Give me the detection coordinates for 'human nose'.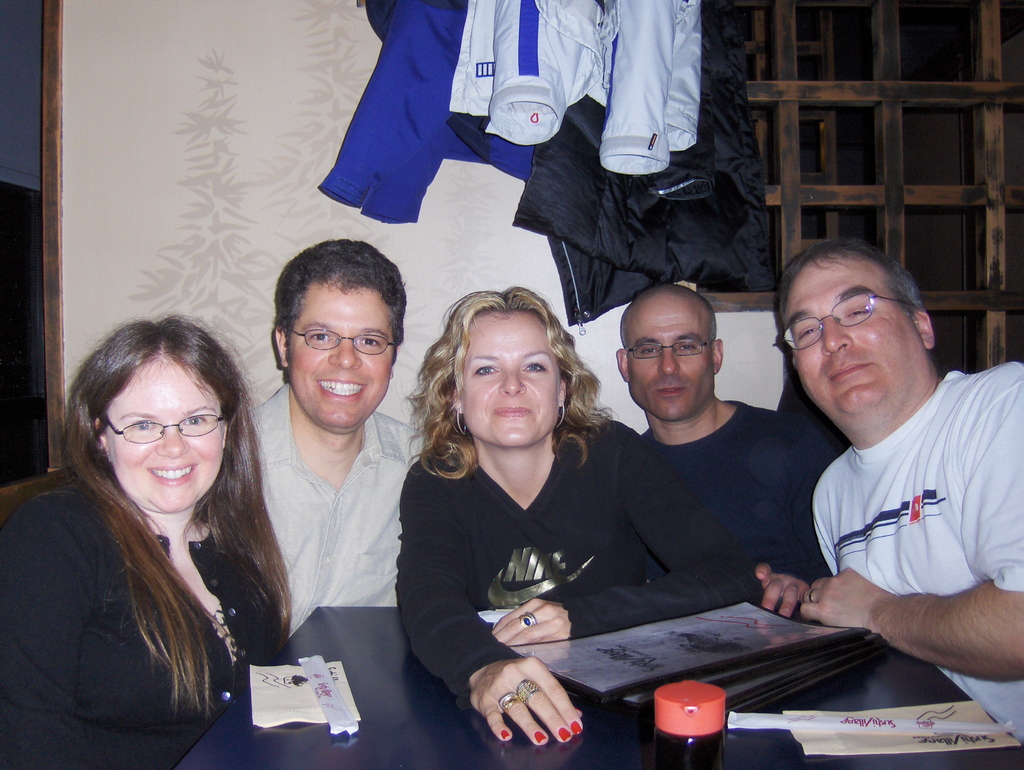
Rect(659, 345, 680, 377).
